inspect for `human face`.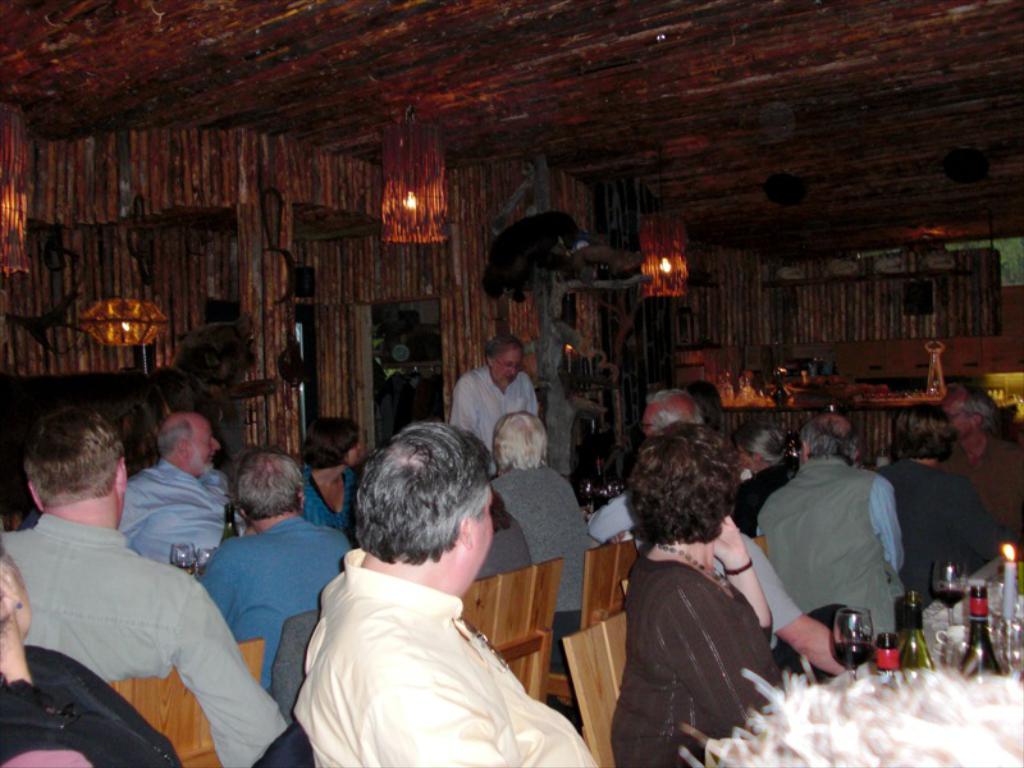
Inspection: bbox=[490, 347, 522, 387].
